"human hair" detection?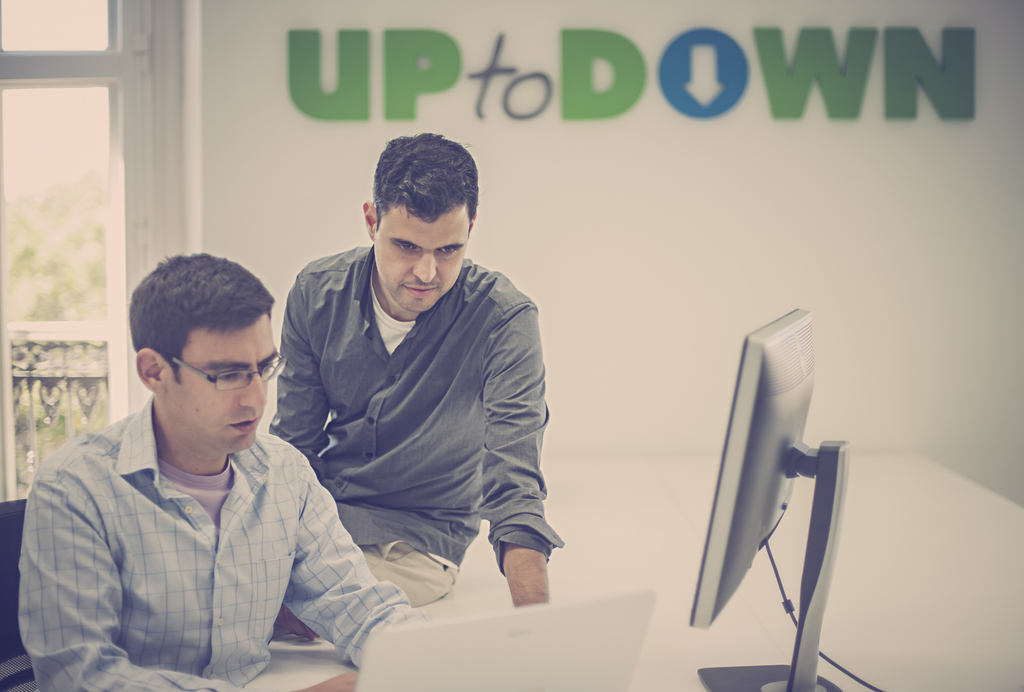
[x1=123, y1=250, x2=273, y2=387]
